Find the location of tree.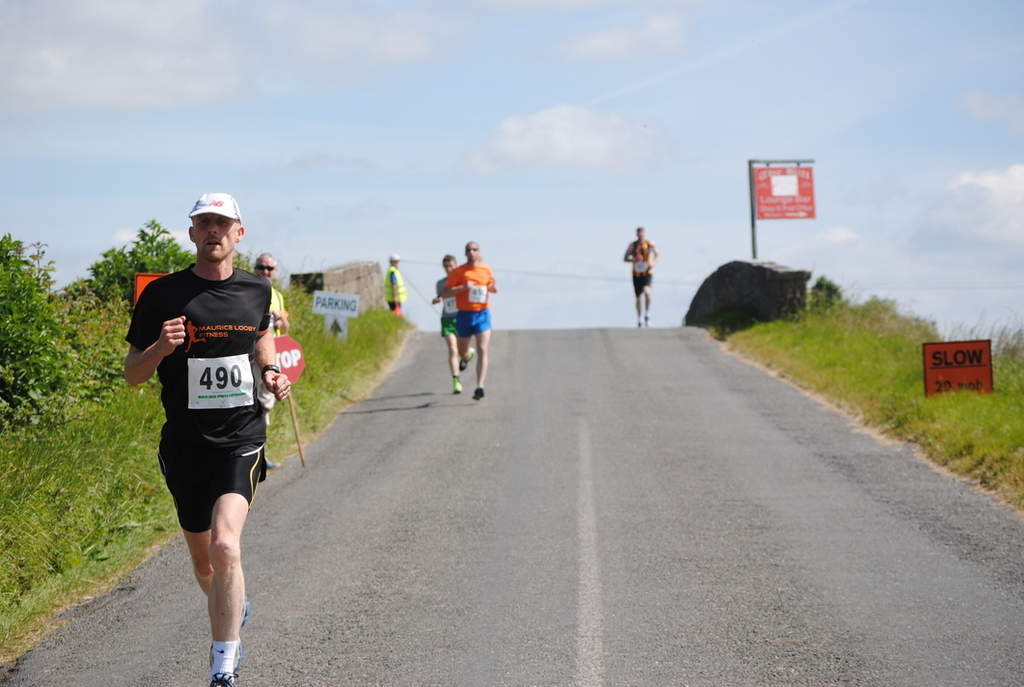
Location: {"left": 88, "top": 217, "right": 196, "bottom": 314}.
